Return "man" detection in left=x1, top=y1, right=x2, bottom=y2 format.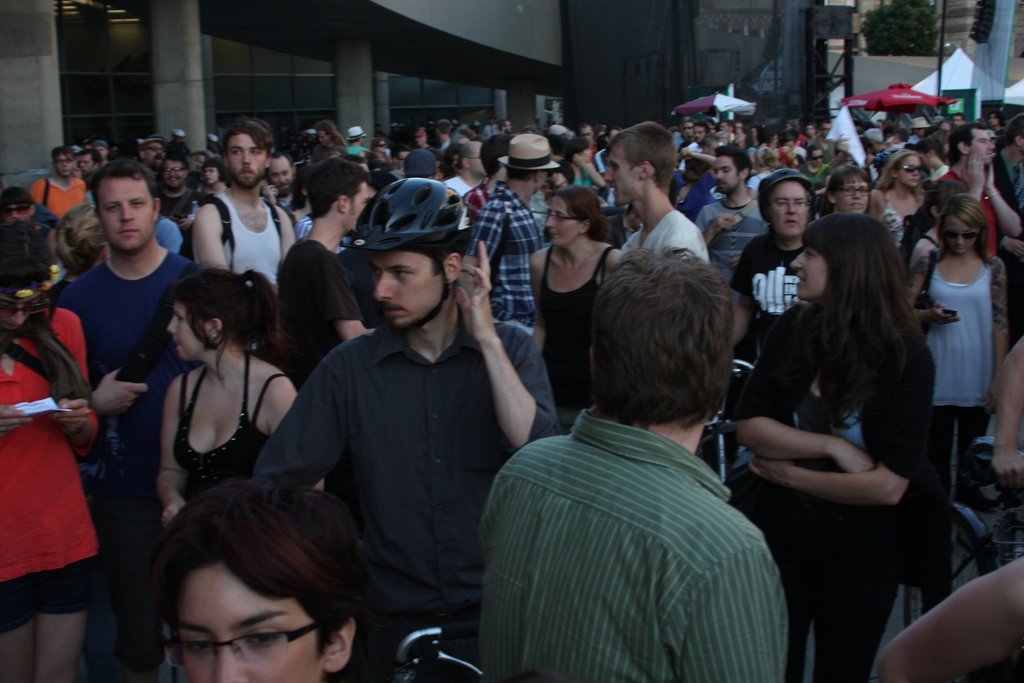
left=31, top=147, right=83, bottom=216.
